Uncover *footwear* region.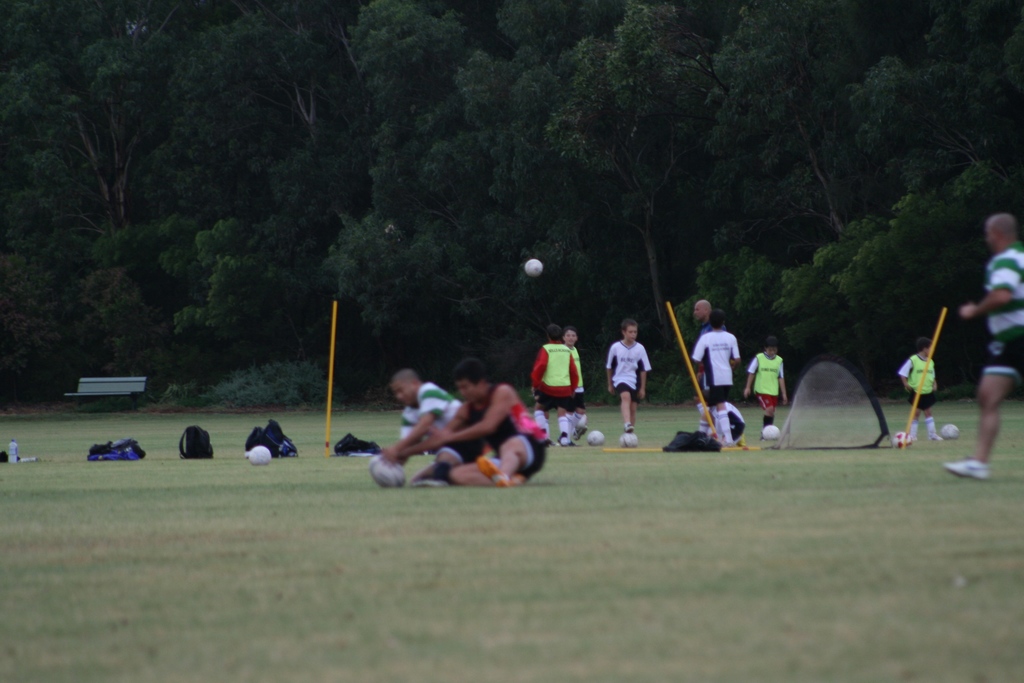
Uncovered: 554,433,572,446.
